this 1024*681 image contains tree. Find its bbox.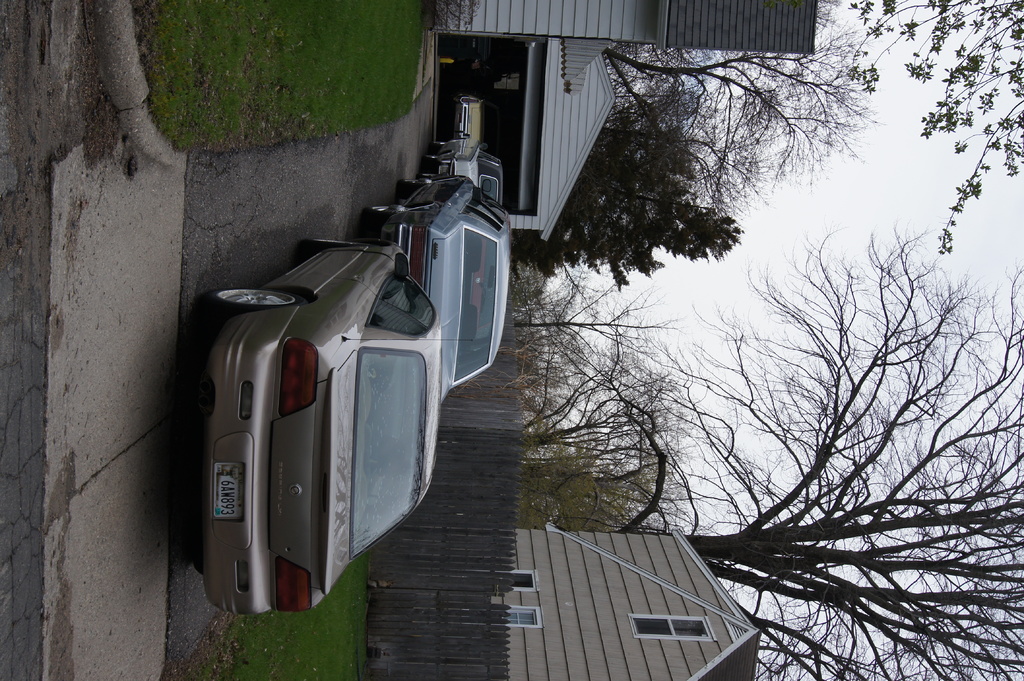
(x1=593, y1=0, x2=892, y2=214).
